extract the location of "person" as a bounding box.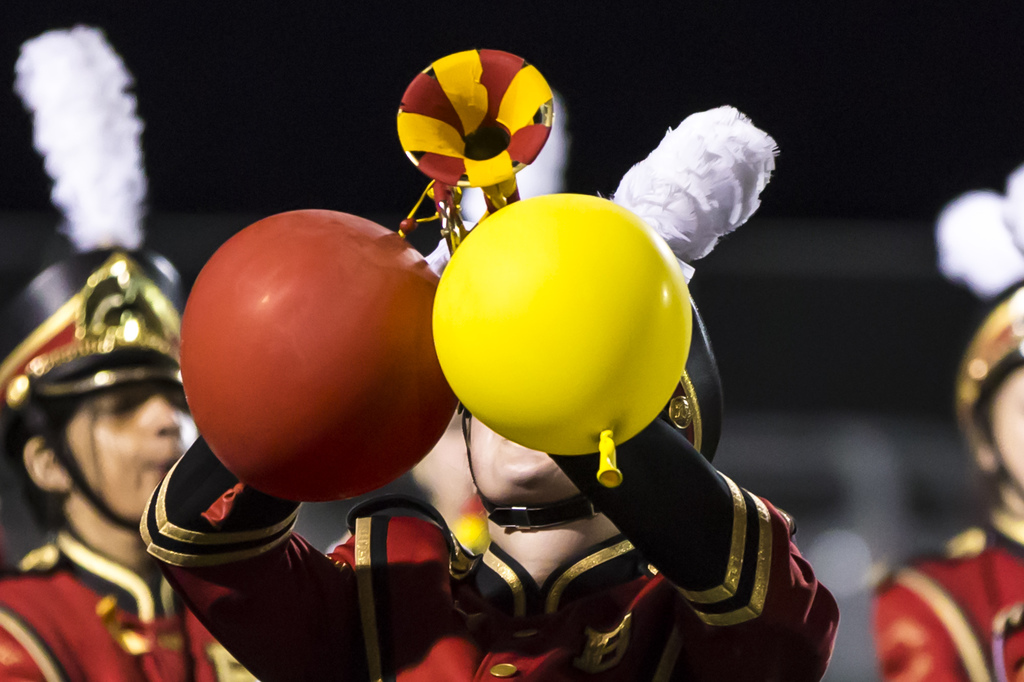
[128,283,840,681].
